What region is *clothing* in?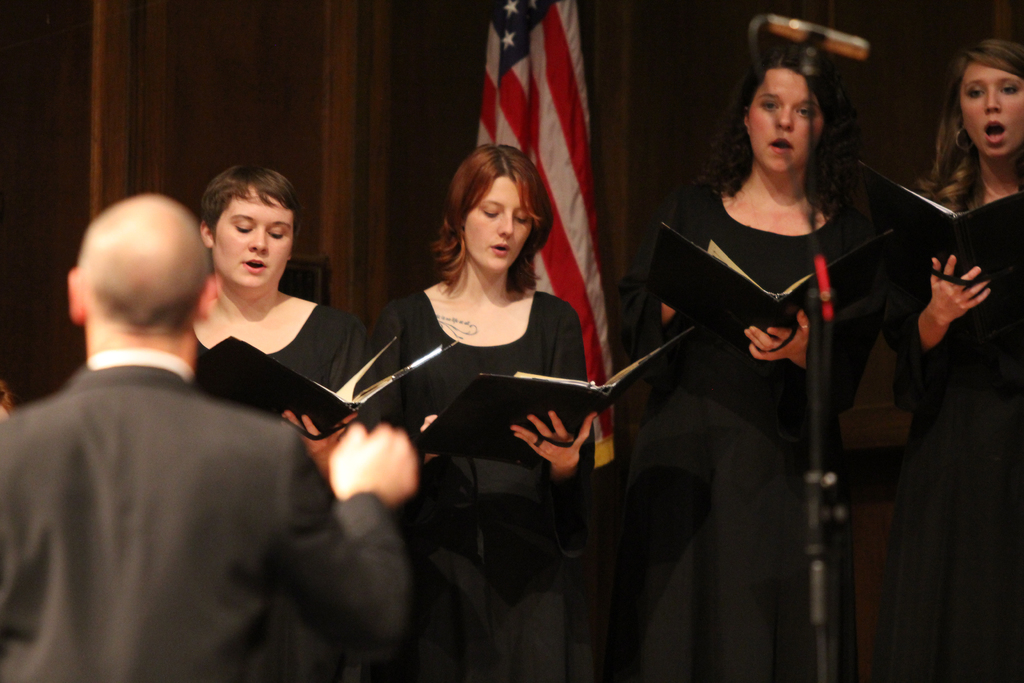
477 310 638 680.
